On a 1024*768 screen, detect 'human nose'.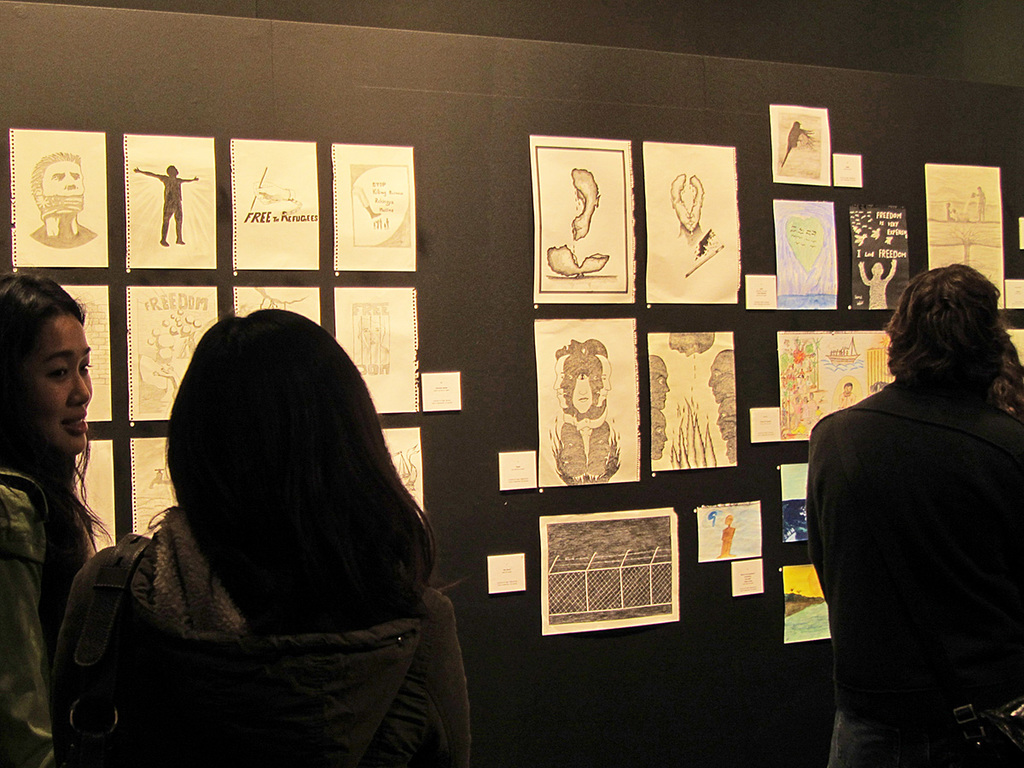
[left=716, top=416, right=723, bottom=425].
